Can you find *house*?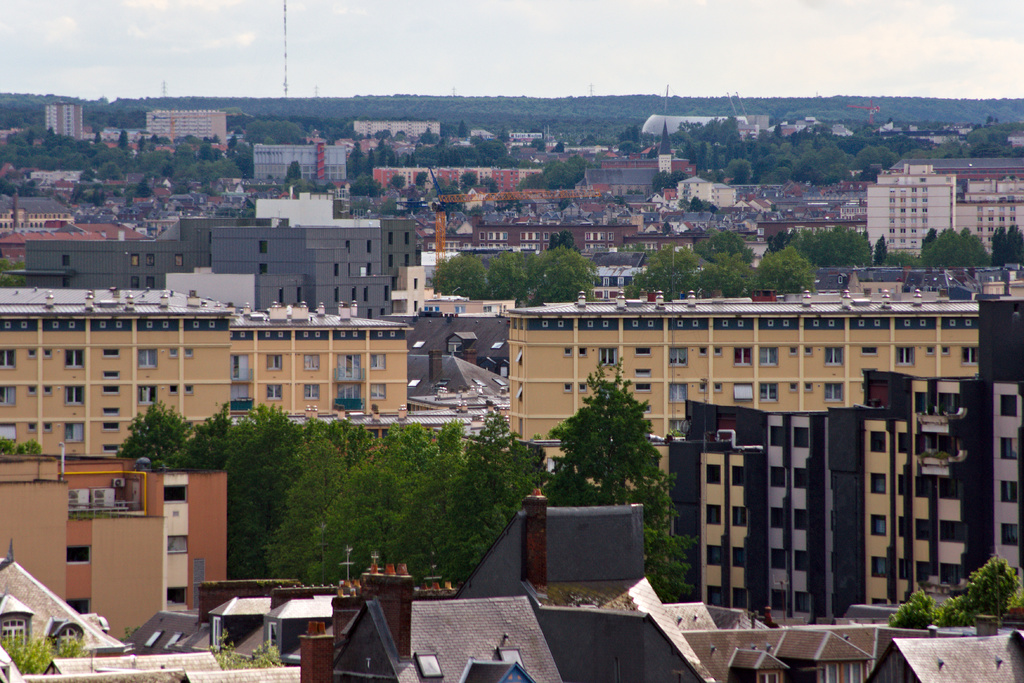
Yes, bounding box: box(659, 120, 674, 181).
